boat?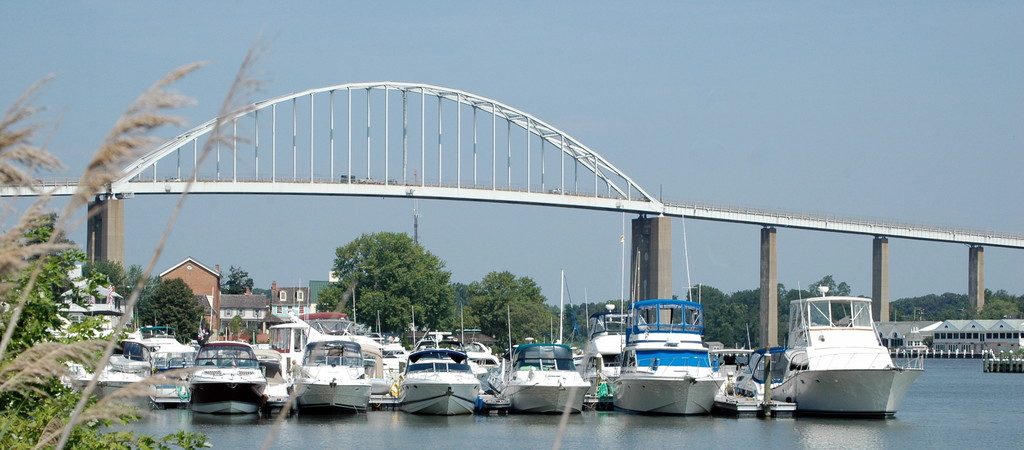
l=188, t=332, r=264, b=418
